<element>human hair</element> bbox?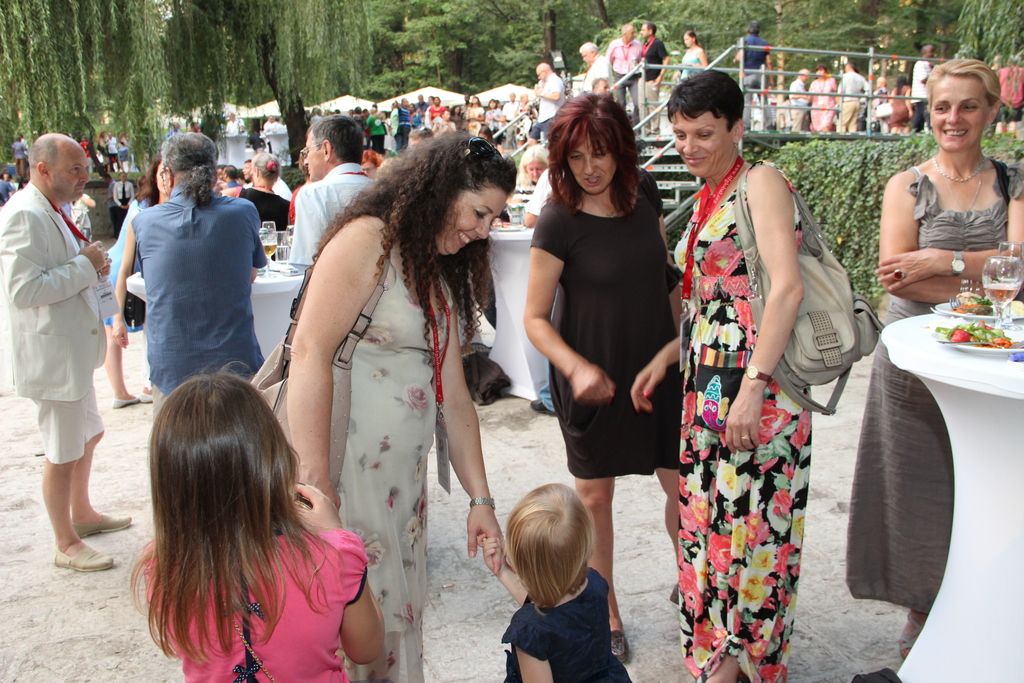
left=875, top=74, right=886, bottom=81
